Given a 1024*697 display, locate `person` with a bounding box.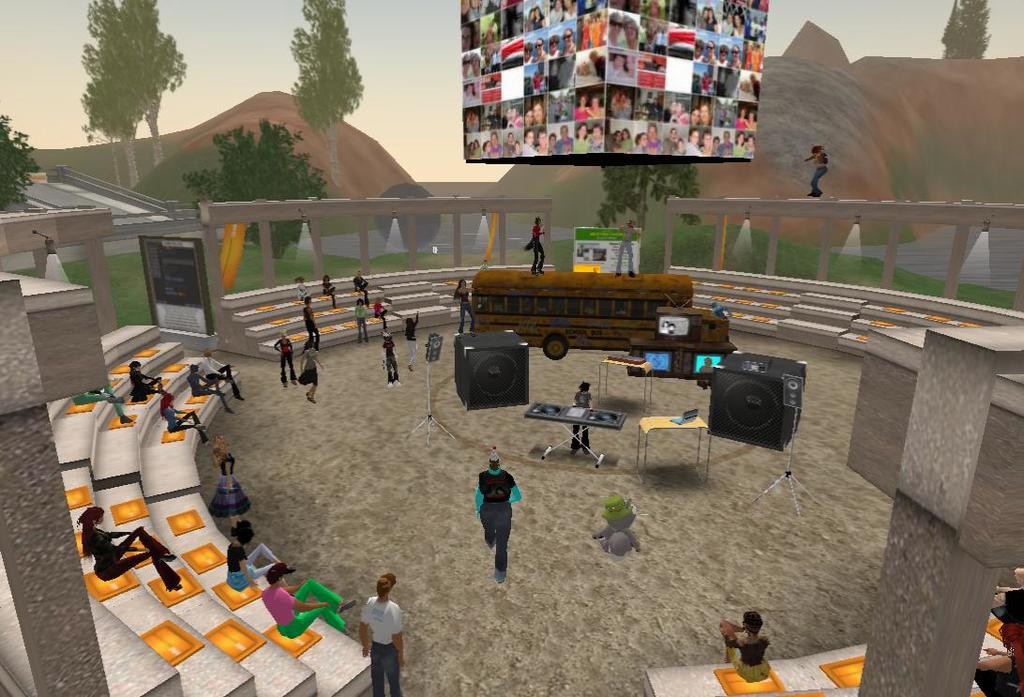
Located: {"left": 516, "top": 143, "right": 522, "bottom": 155}.
